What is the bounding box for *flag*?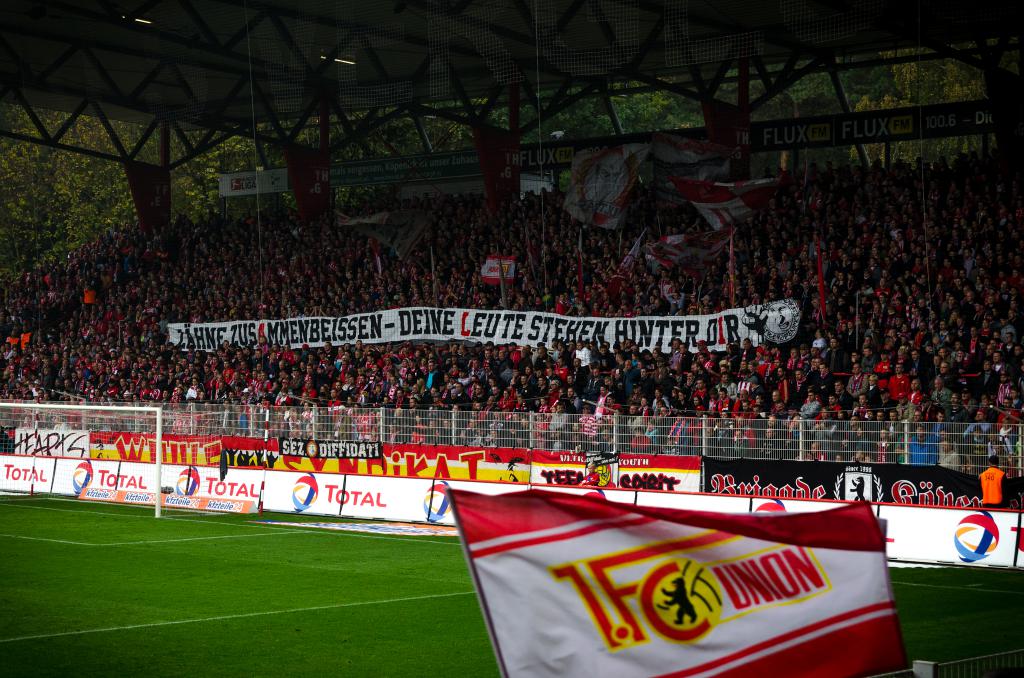
x1=451, y1=486, x2=906, y2=672.
